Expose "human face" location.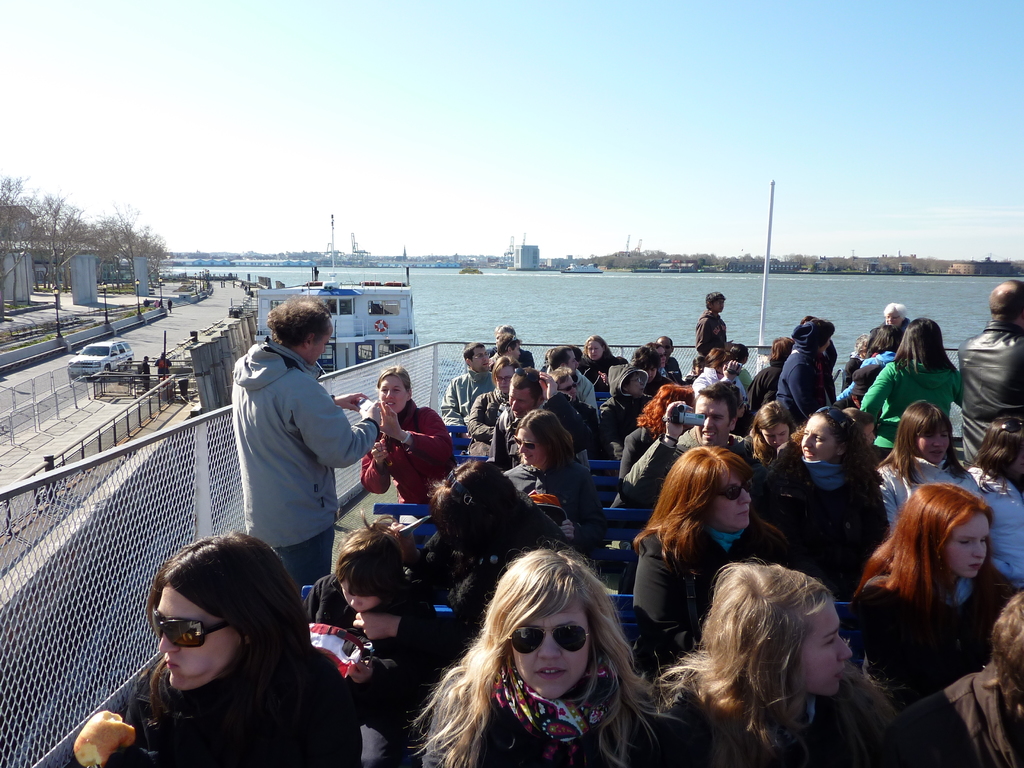
Exposed at {"x1": 710, "y1": 468, "x2": 753, "y2": 529}.
